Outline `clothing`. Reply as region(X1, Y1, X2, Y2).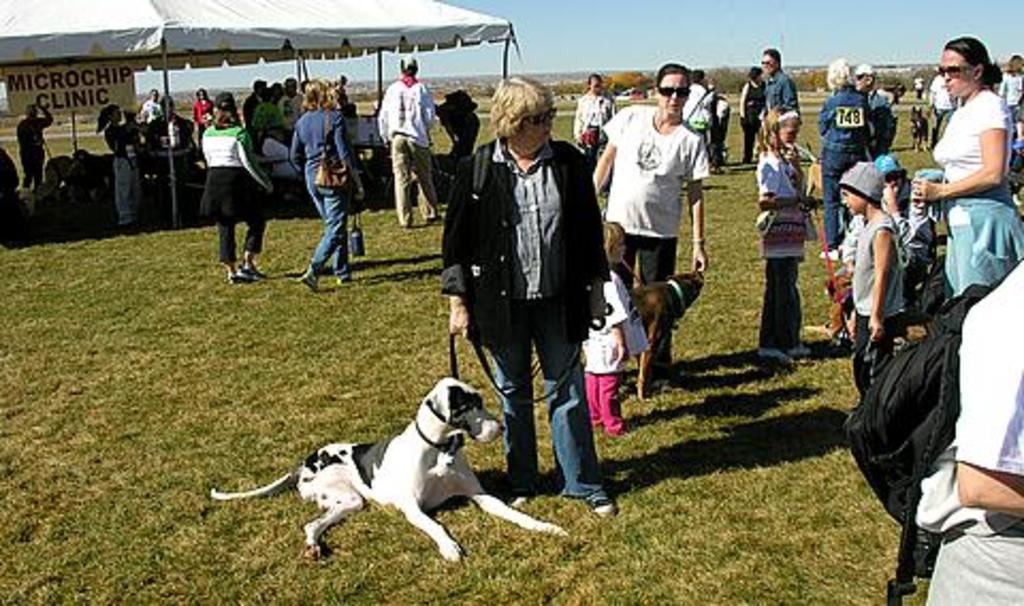
region(286, 109, 356, 282).
